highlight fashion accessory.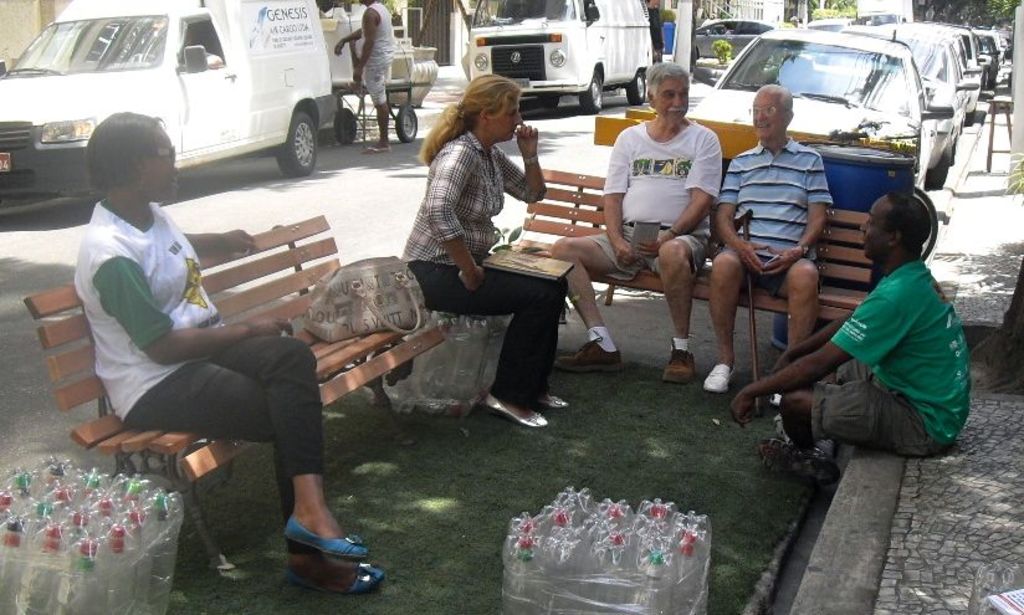
Highlighted region: <region>541, 398, 569, 412</region>.
